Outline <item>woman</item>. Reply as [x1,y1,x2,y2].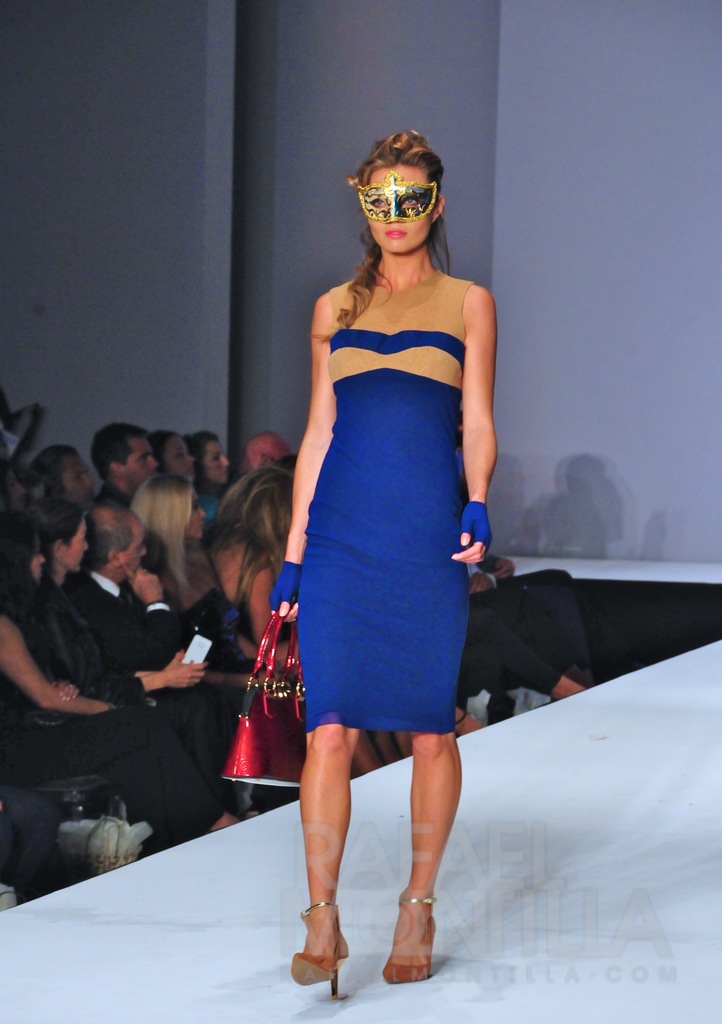
[202,469,400,776].
